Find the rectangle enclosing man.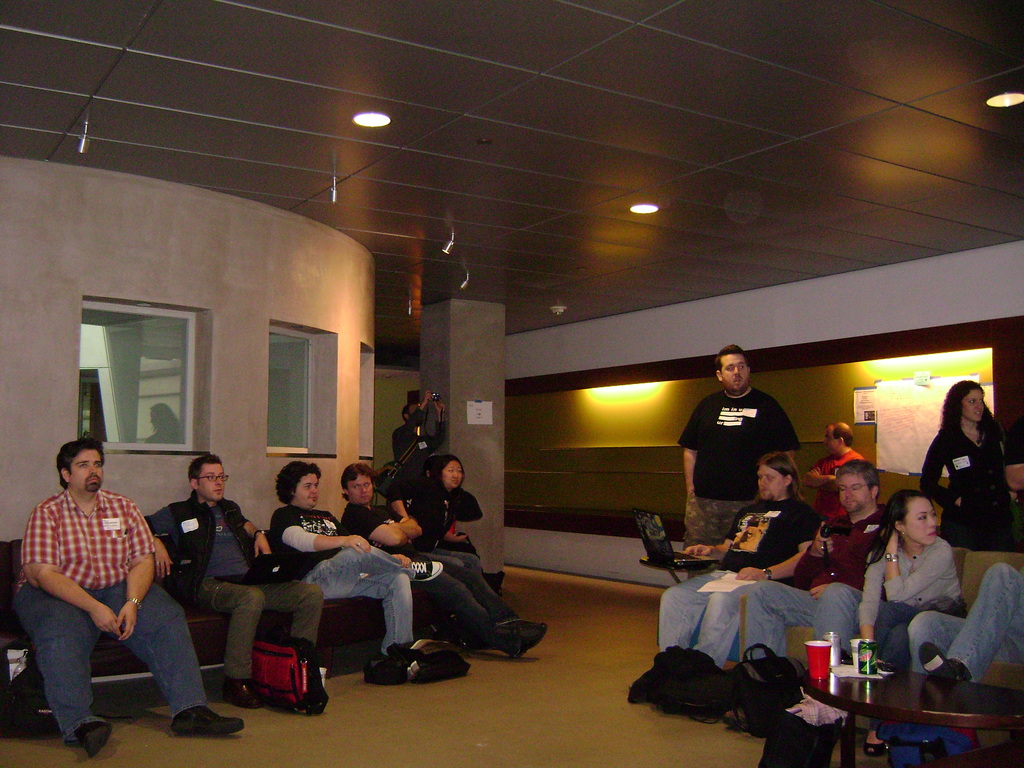
390, 396, 446, 492.
